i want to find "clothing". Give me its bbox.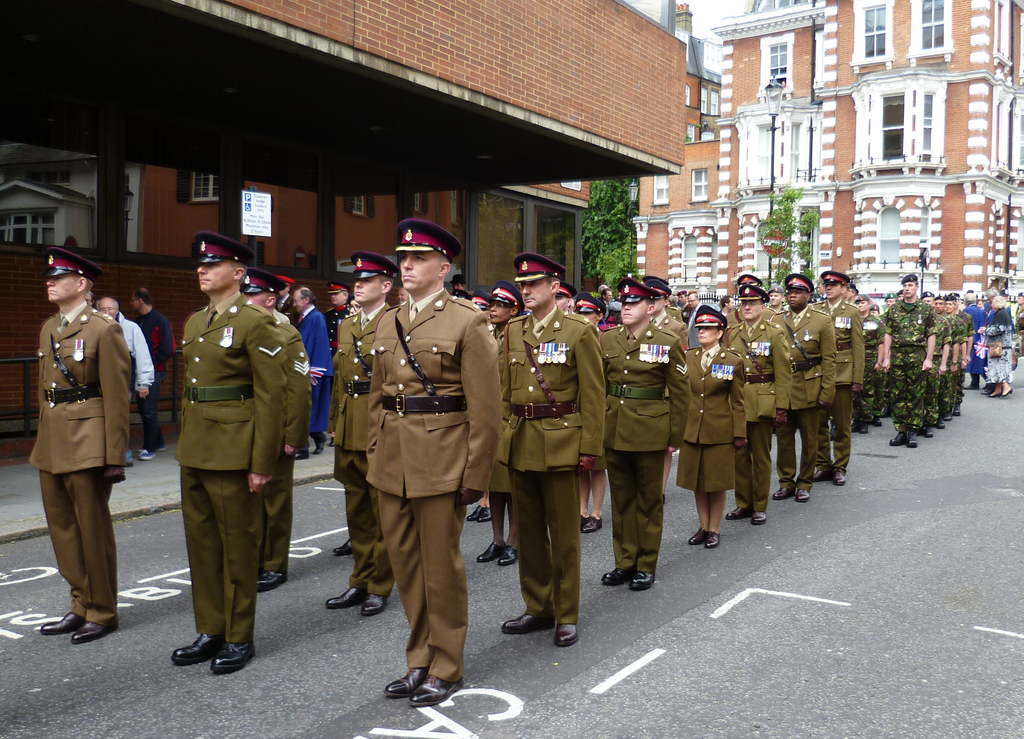
detection(830, 297, 860, 471).
